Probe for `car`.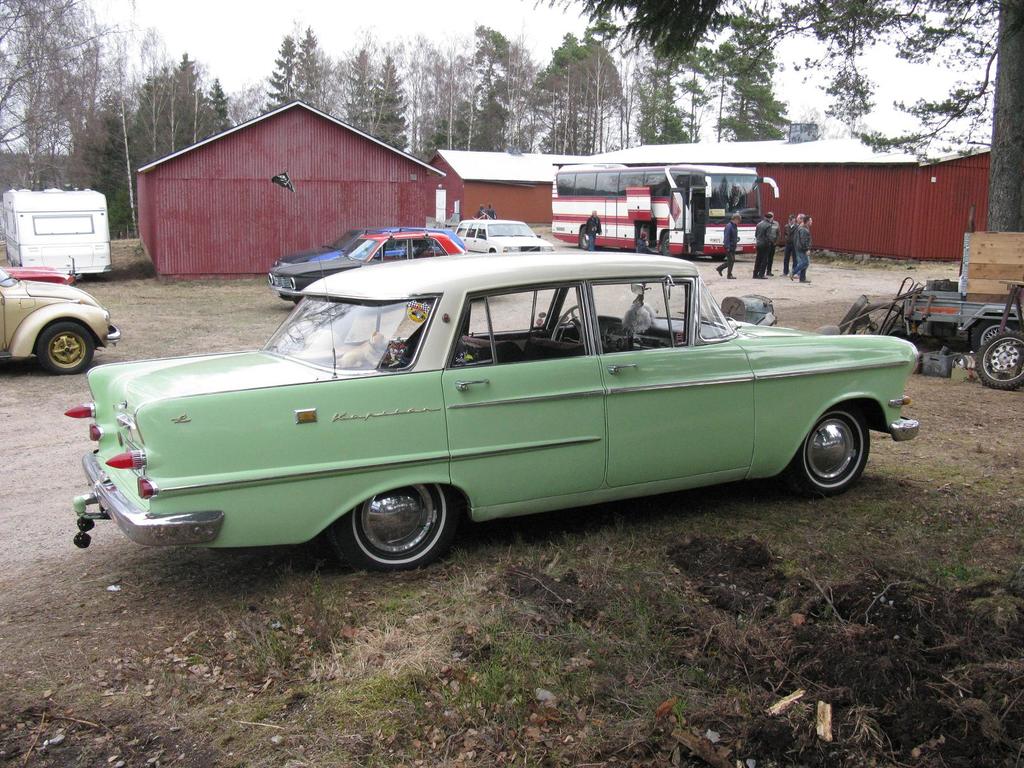
Probe result: crop(263, 227, 490, 303).
